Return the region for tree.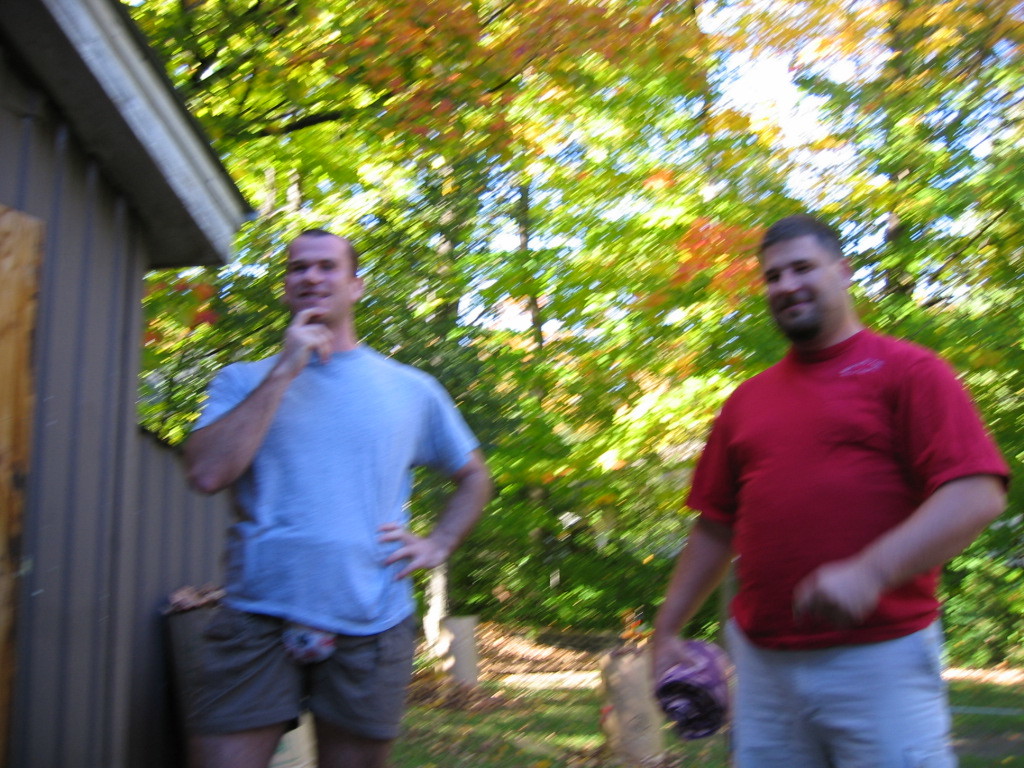
box(0, 0, 1023, 767).
